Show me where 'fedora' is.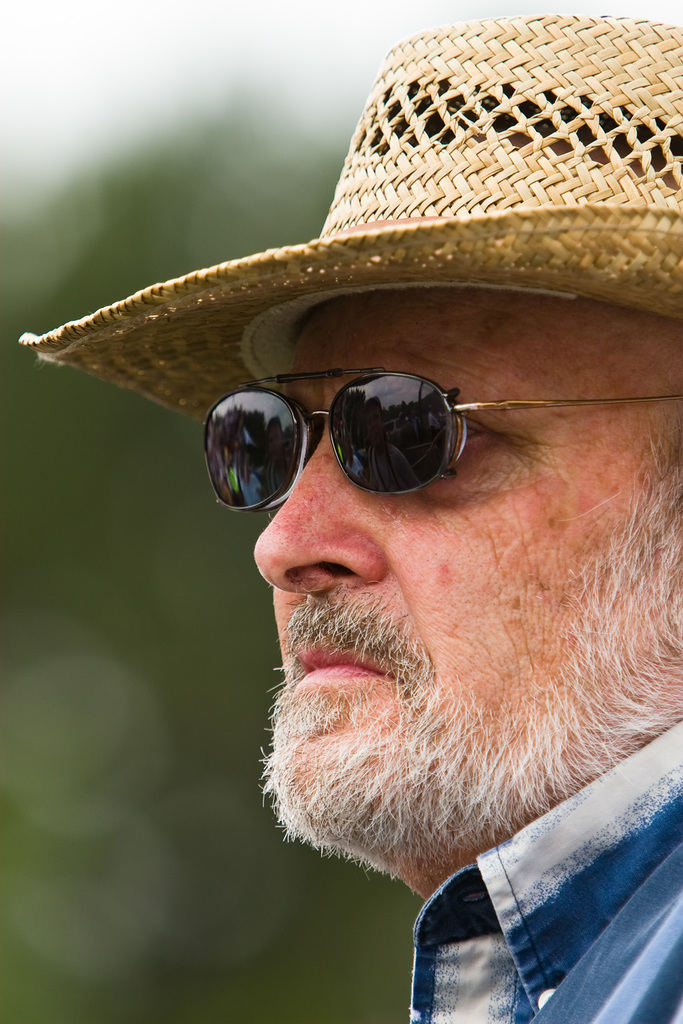
'fedora' is at 11/14/682/427.
